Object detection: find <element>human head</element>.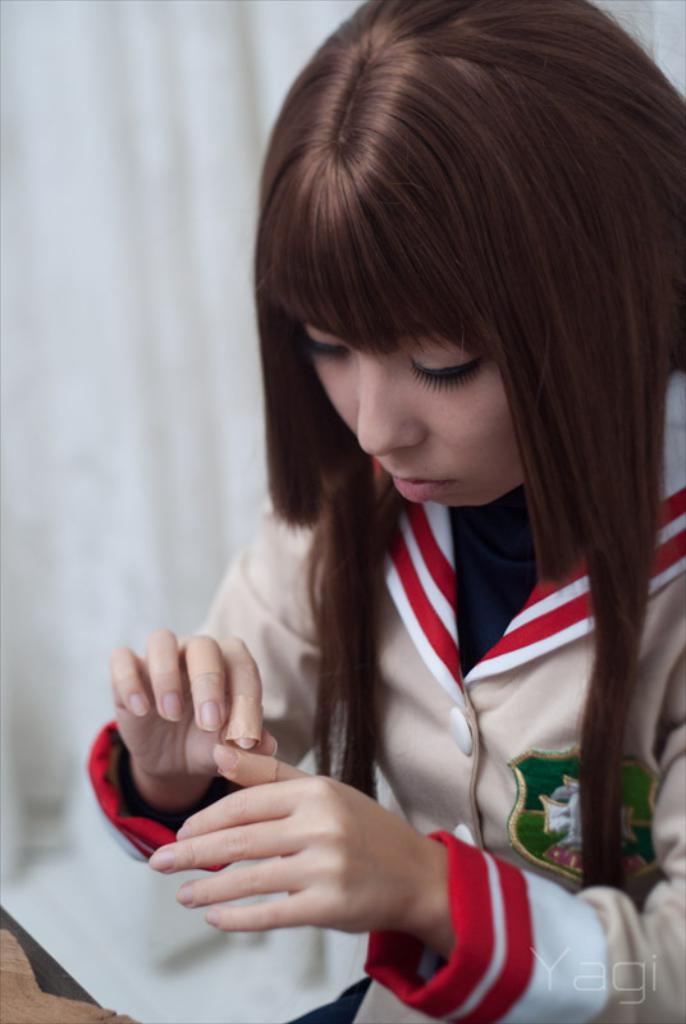
(261,6,645,543).
